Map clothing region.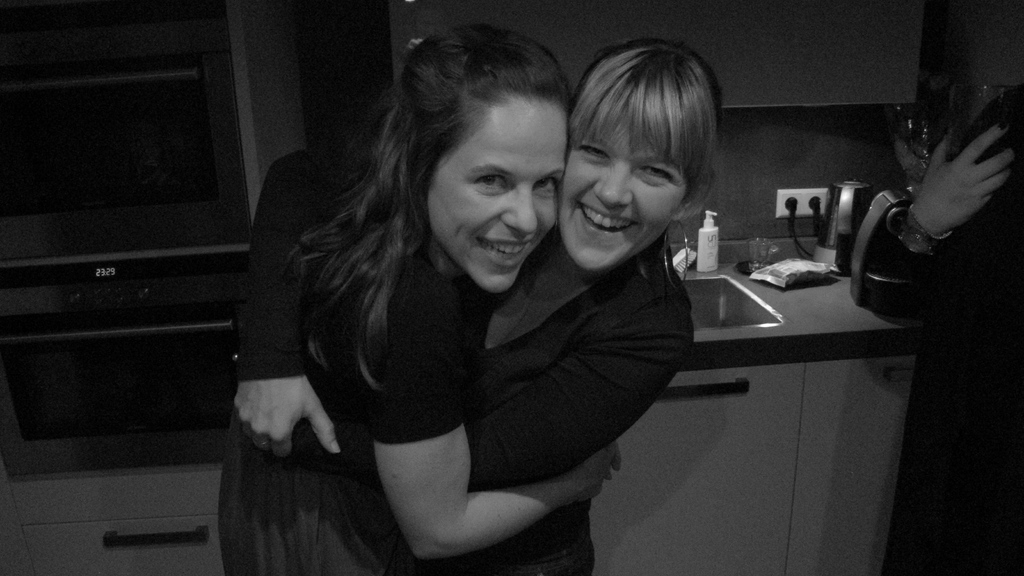
Mapped to [219, 218, 461, 575].
